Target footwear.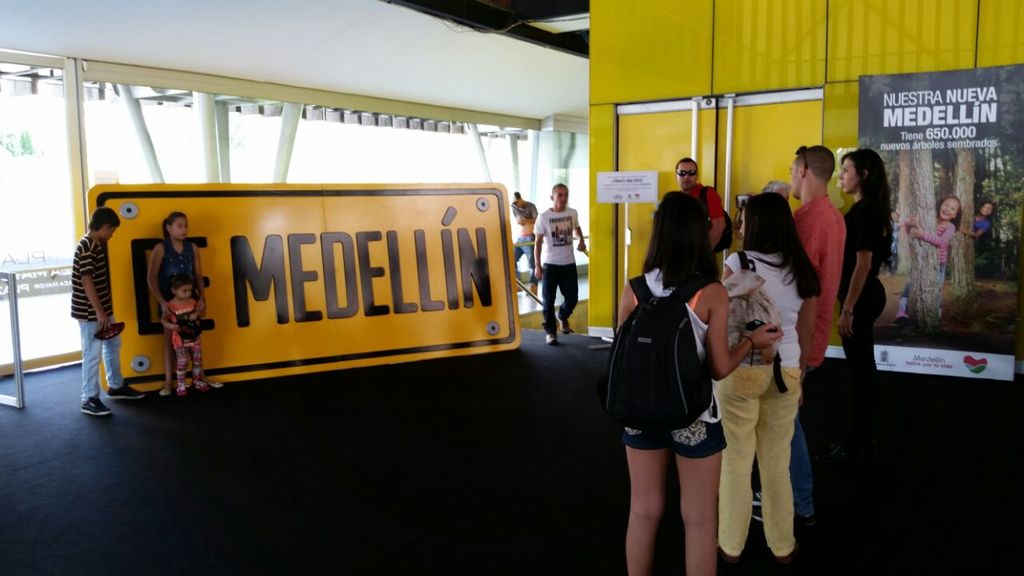
Target region: (left=208, top=384, right=220, bottom=386).
